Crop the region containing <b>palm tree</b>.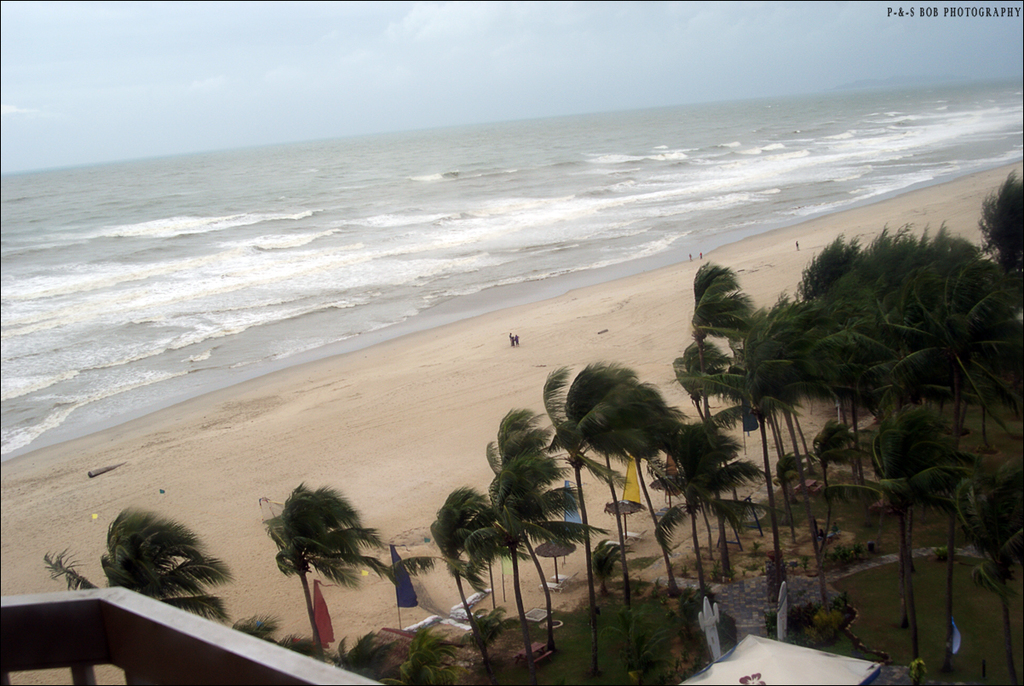
Crop region: bbox(33, 505, 236, 665).
